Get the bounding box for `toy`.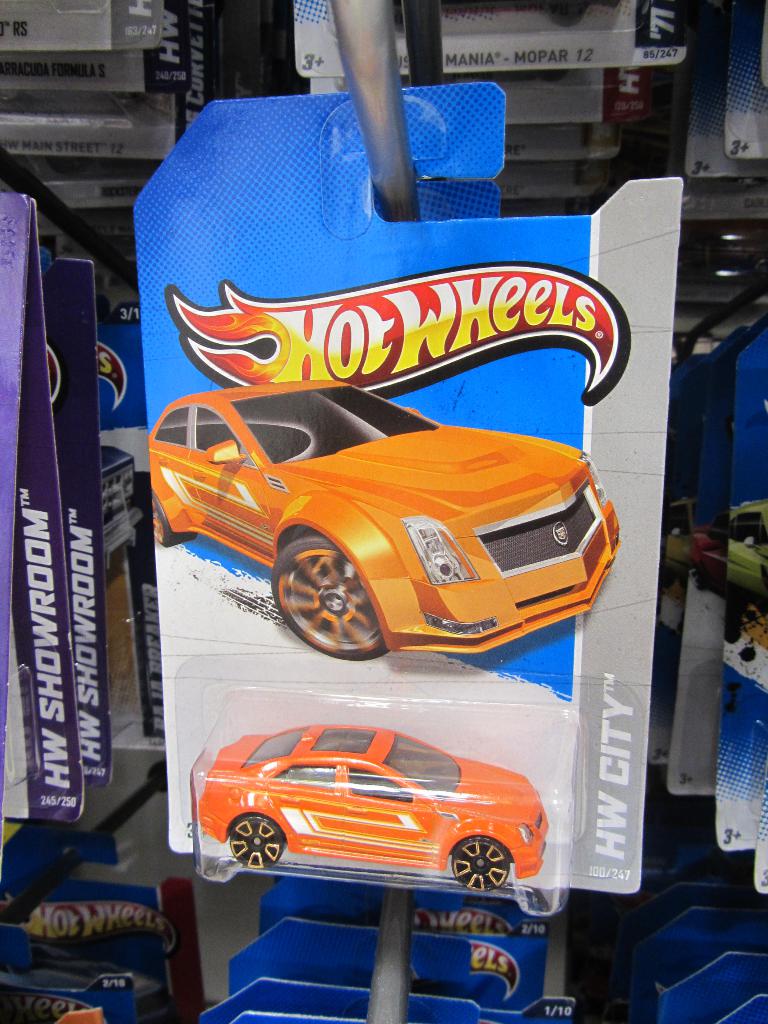
box=[132, 371, 644, 668].
